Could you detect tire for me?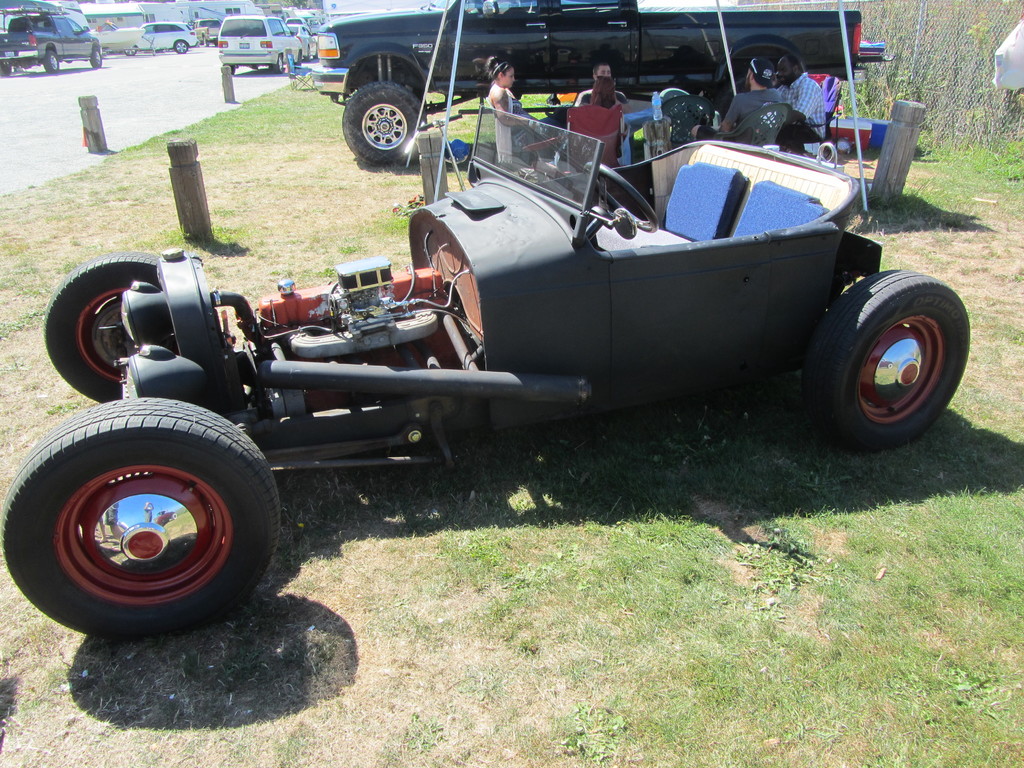
Detection result: (x1=227, y1=63, x2=236, y2=74).
